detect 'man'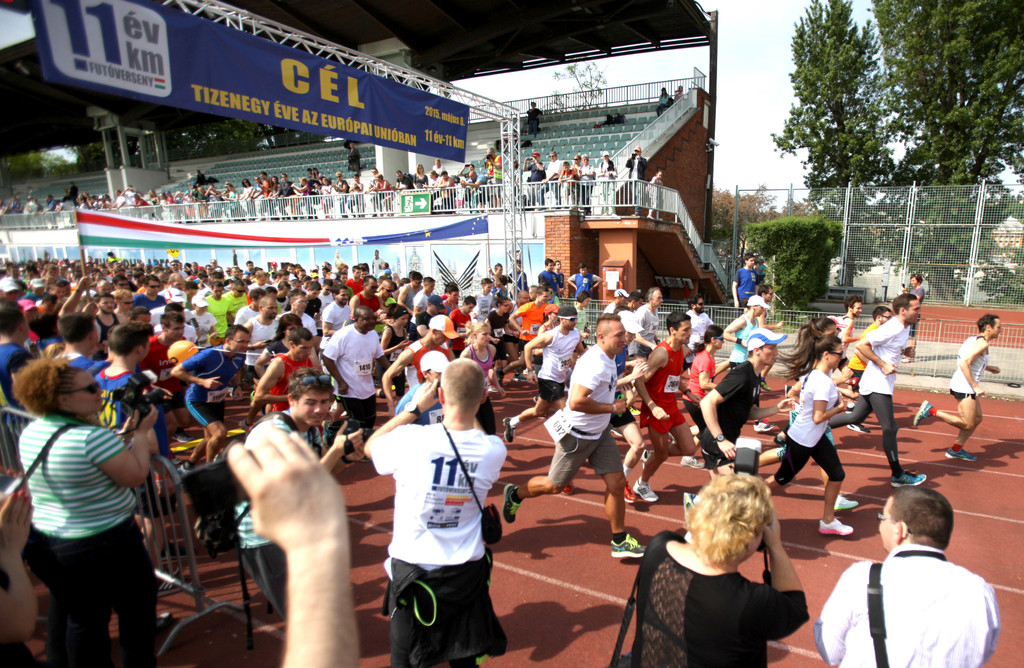
<bbox>722, 293, 768, 372</bbox>
